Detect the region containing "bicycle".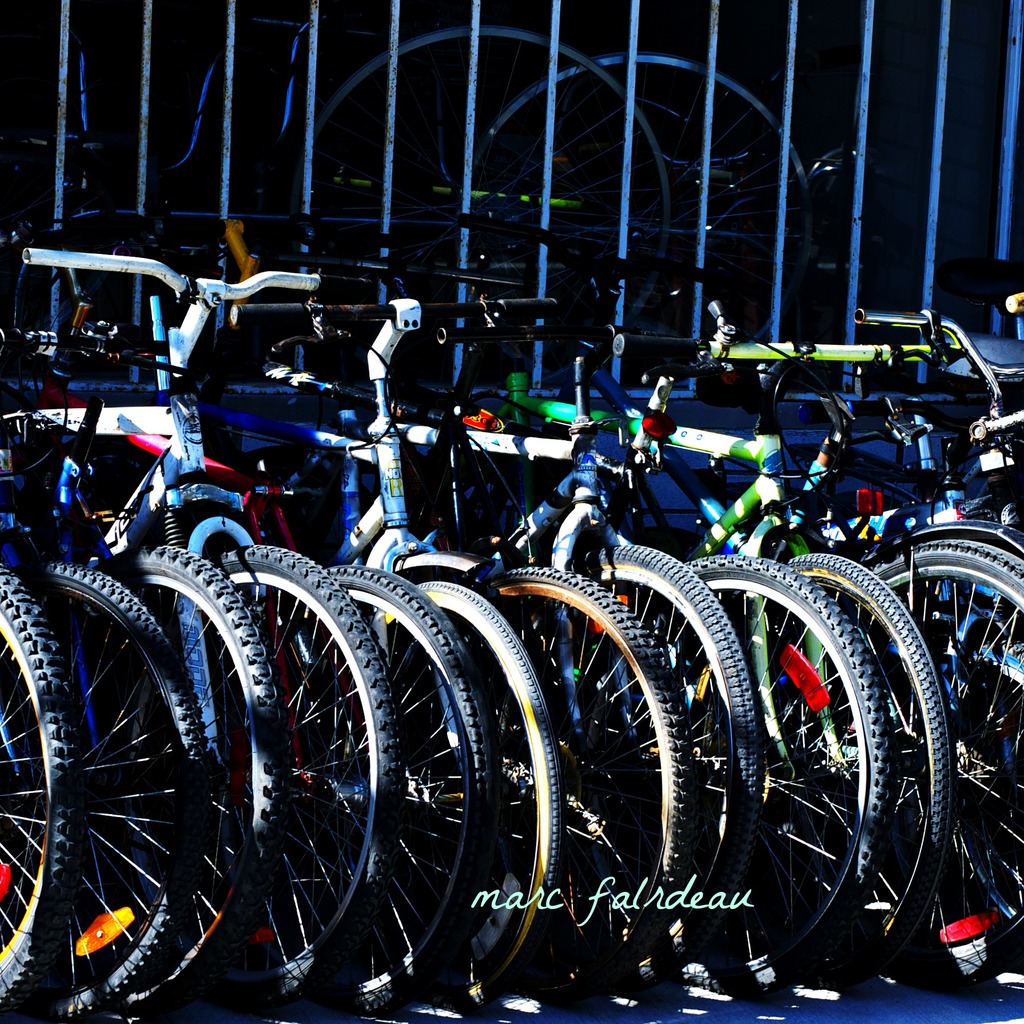
x1=349 y1=295 x2=552 y2=990.
